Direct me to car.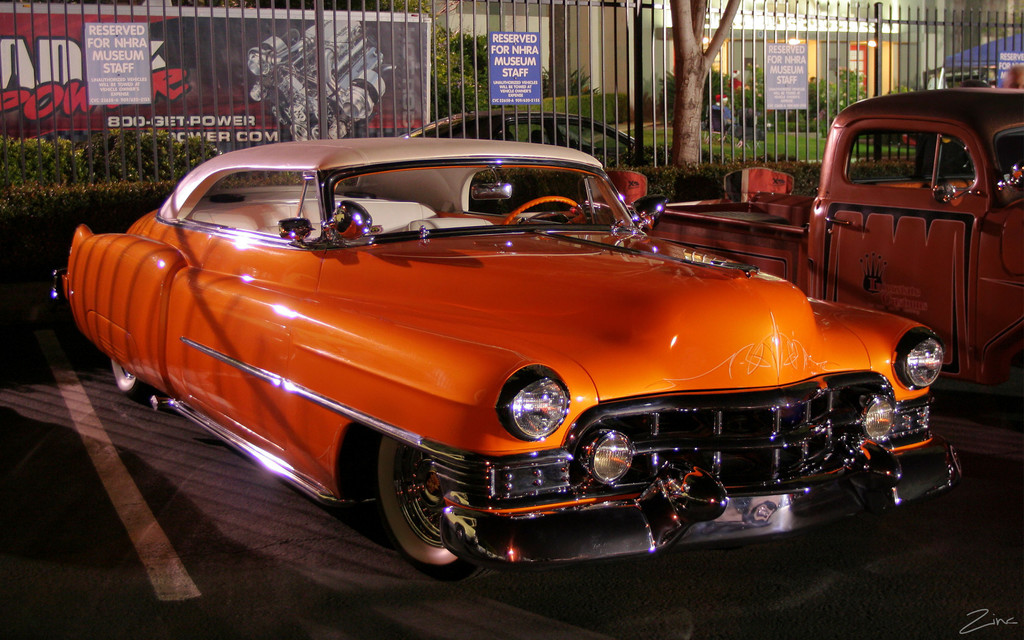
Direction: region(63, 136, 964, 568).
